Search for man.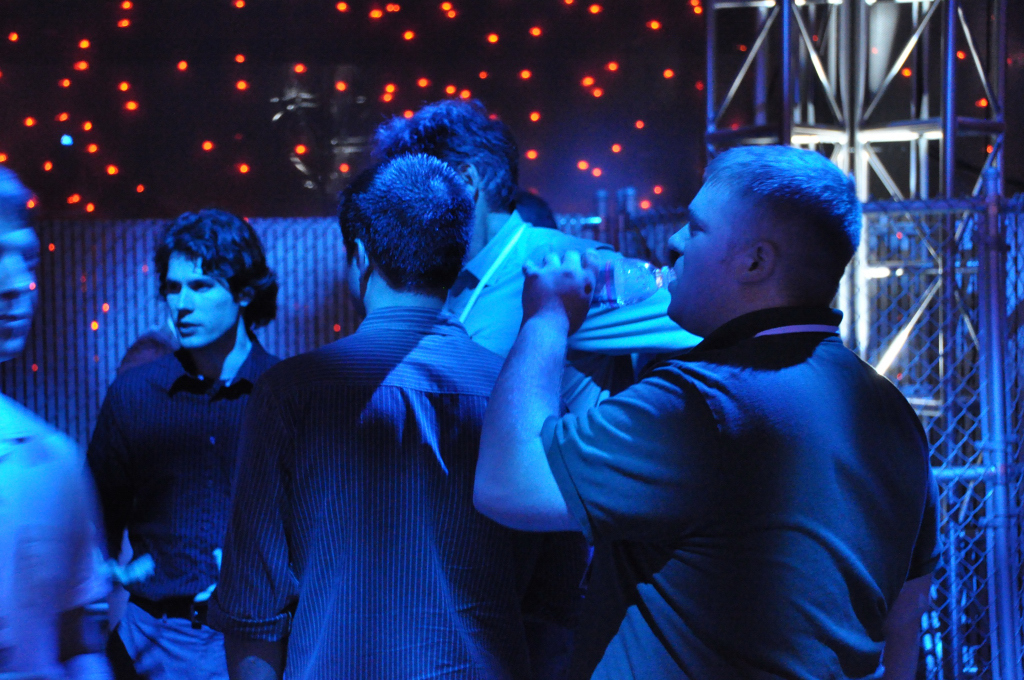
Found at (x1=0, y1=169, x2=115, y2=679).
